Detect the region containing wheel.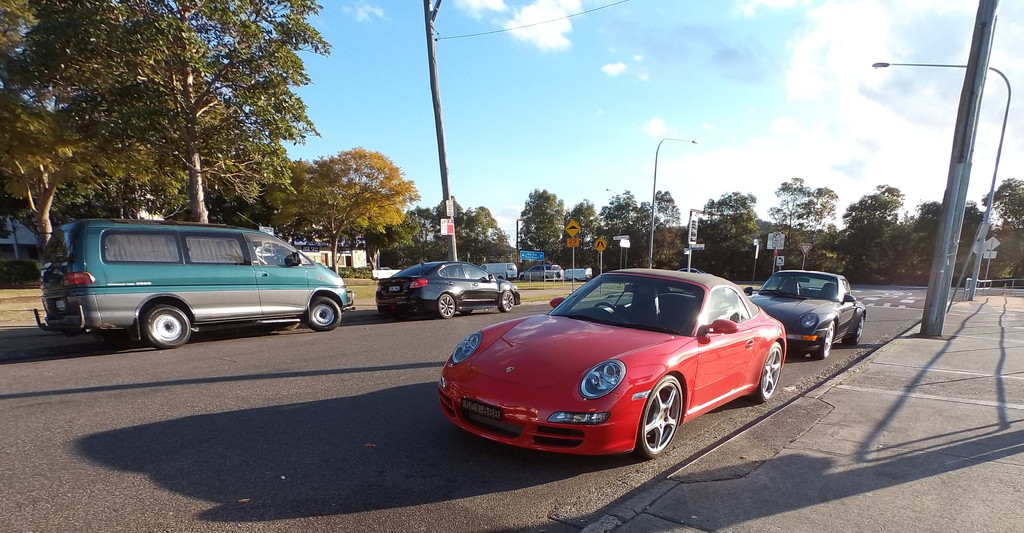
locate(435, 295, 456, 313).
